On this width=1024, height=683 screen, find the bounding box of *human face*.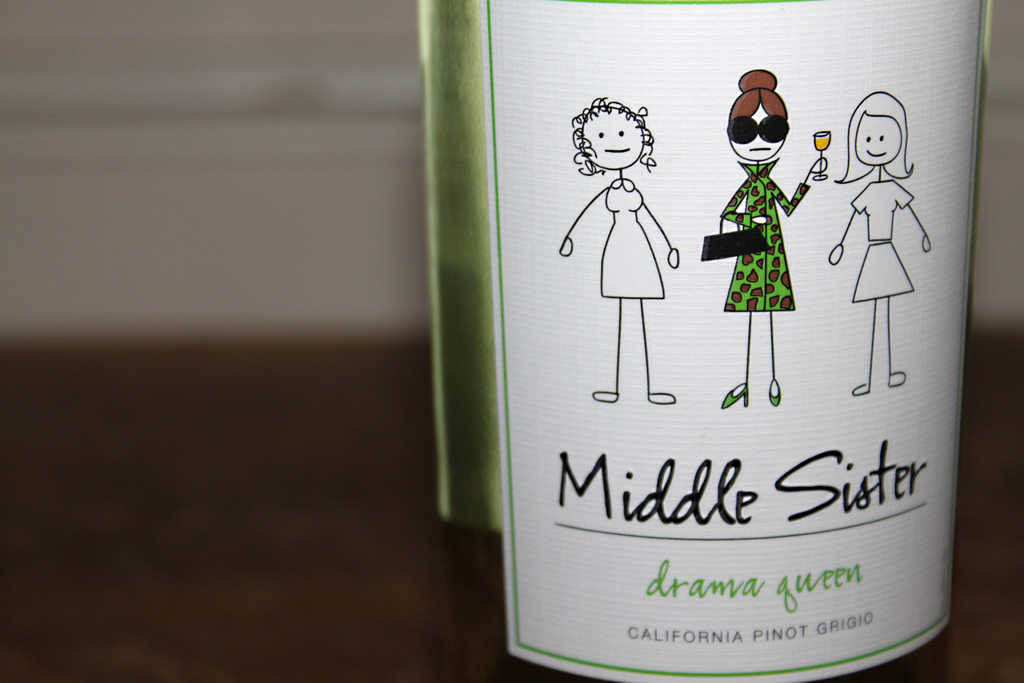
Bounding box: region(580, 106, 644, 174).
